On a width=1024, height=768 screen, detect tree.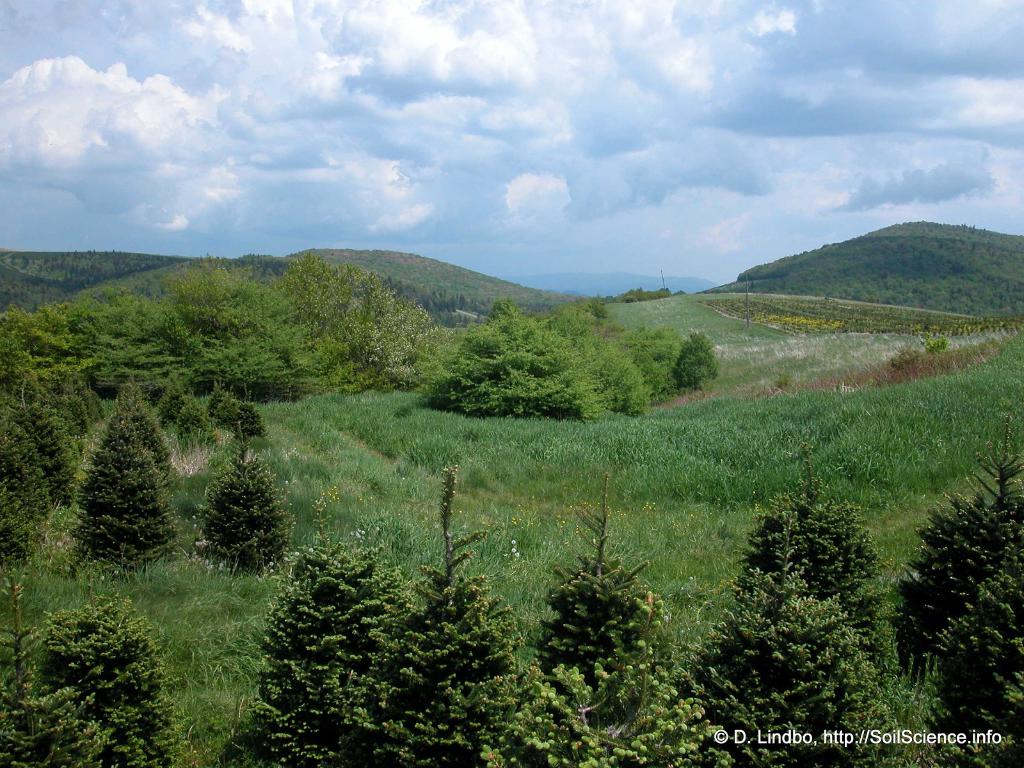
bbox=[891, 415, 1023, 767].
